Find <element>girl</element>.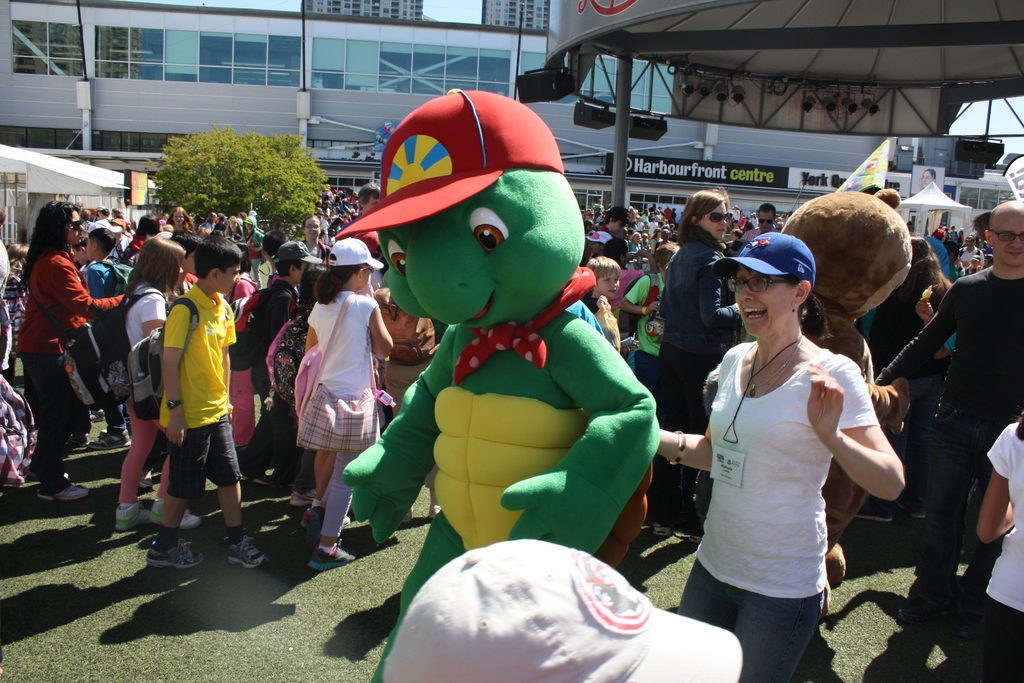
crop(228, 219, 240, 233).
